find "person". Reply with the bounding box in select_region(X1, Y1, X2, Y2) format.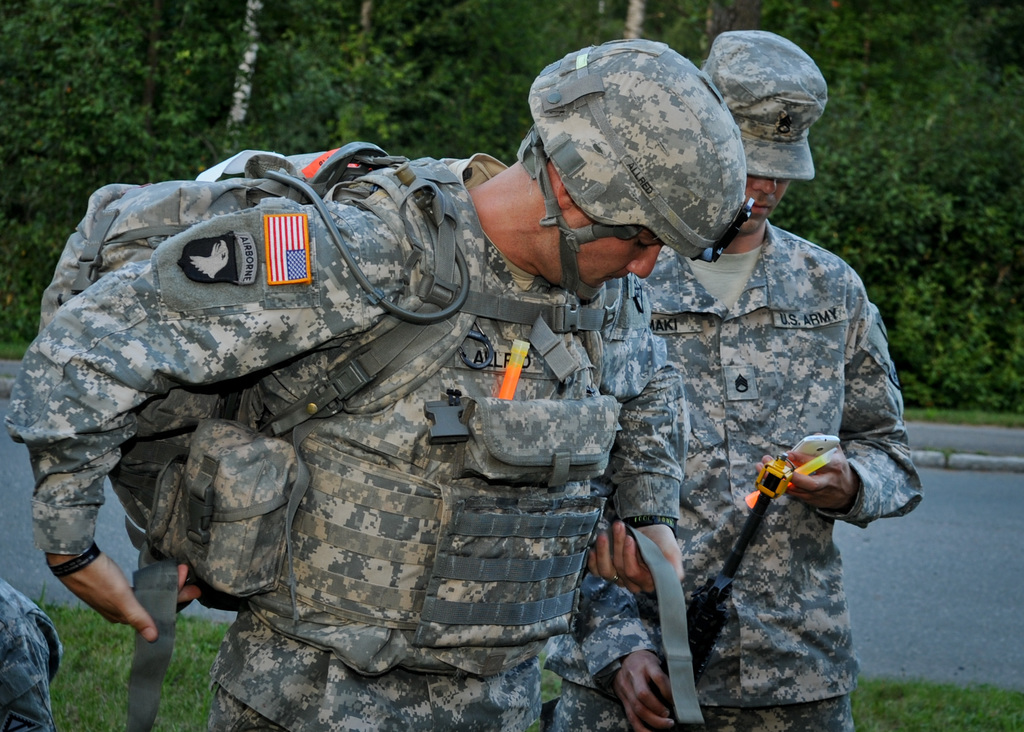
select_region(544, 26, 925, 731).
